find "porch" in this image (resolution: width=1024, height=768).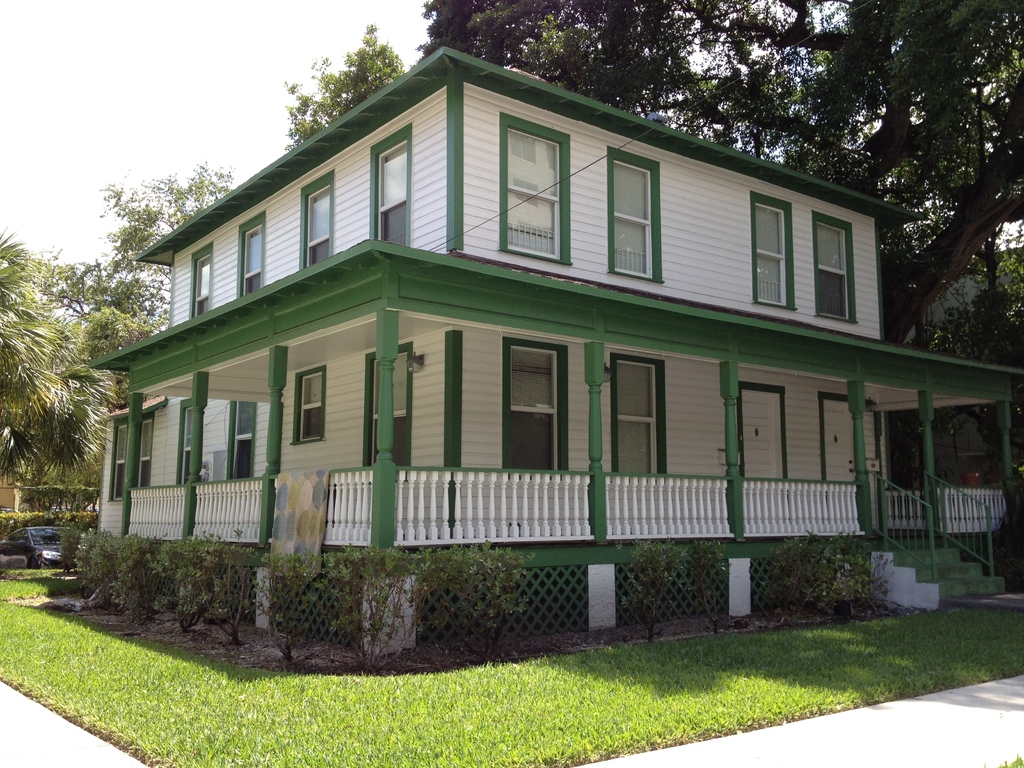
bbox=[122, 459, 1007, 551].
